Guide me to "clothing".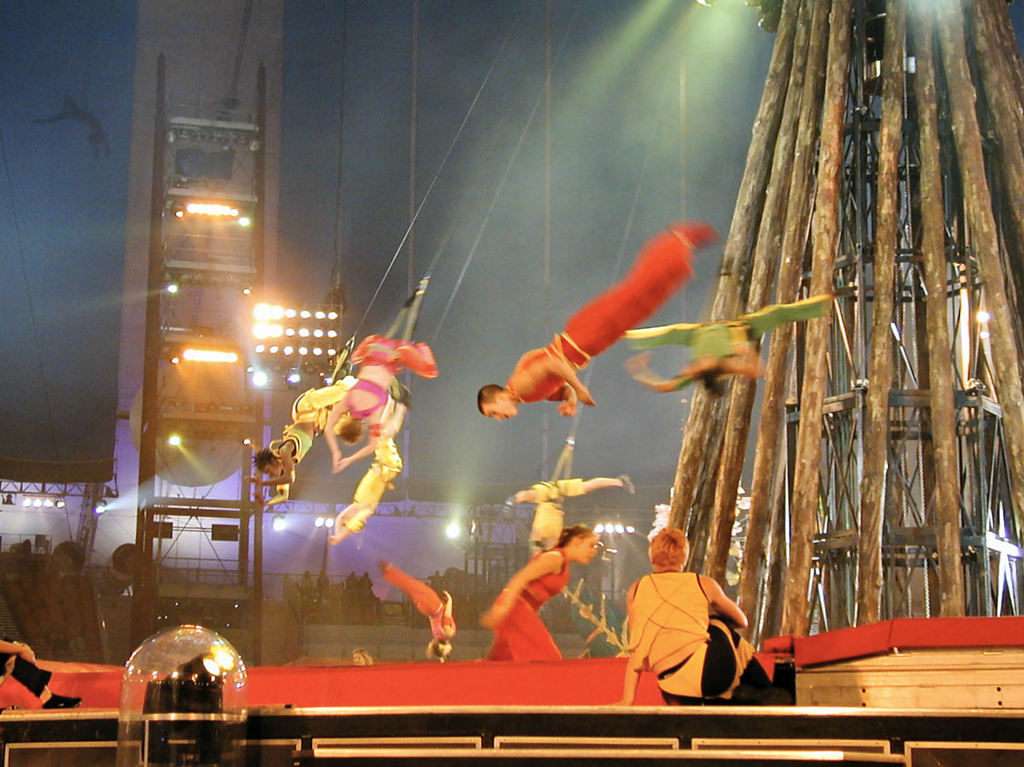
Guidance: (left=503, top=227, right=695, bottom=407).
